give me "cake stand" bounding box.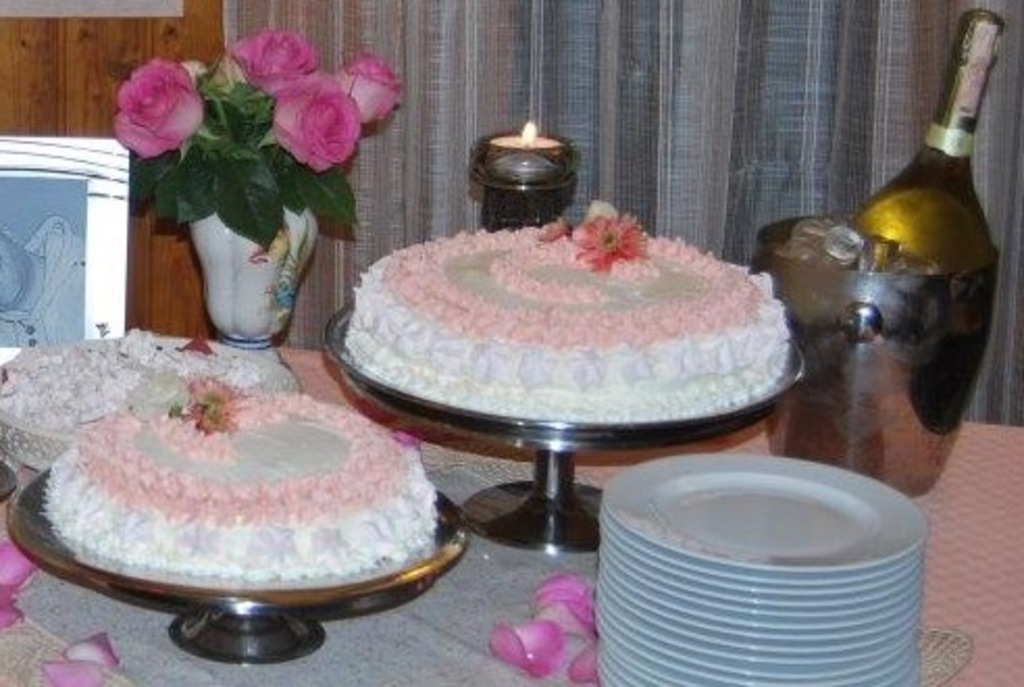
Rect(0, 456, 466, 664).
